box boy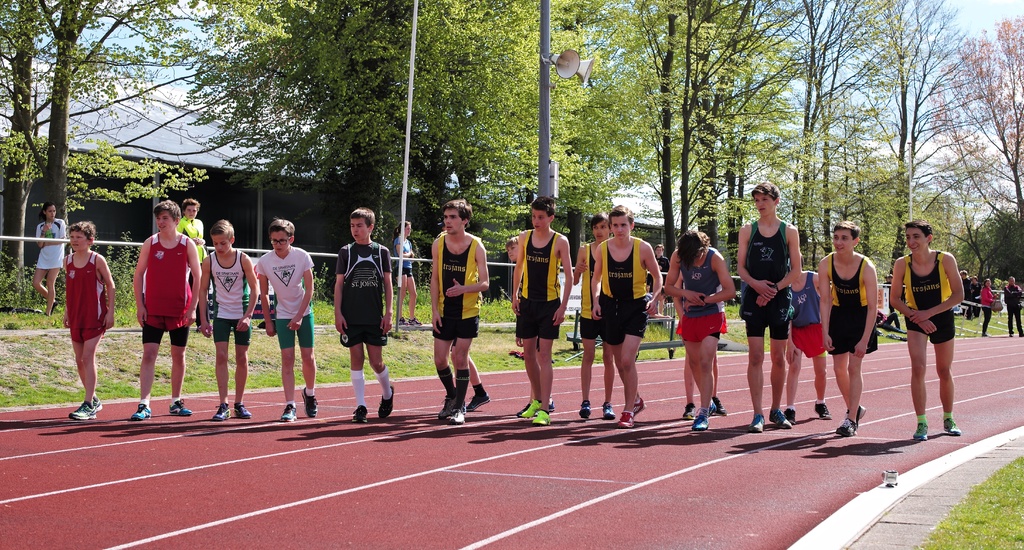
(x1=512, y1=195, x2=572, y2=426)
